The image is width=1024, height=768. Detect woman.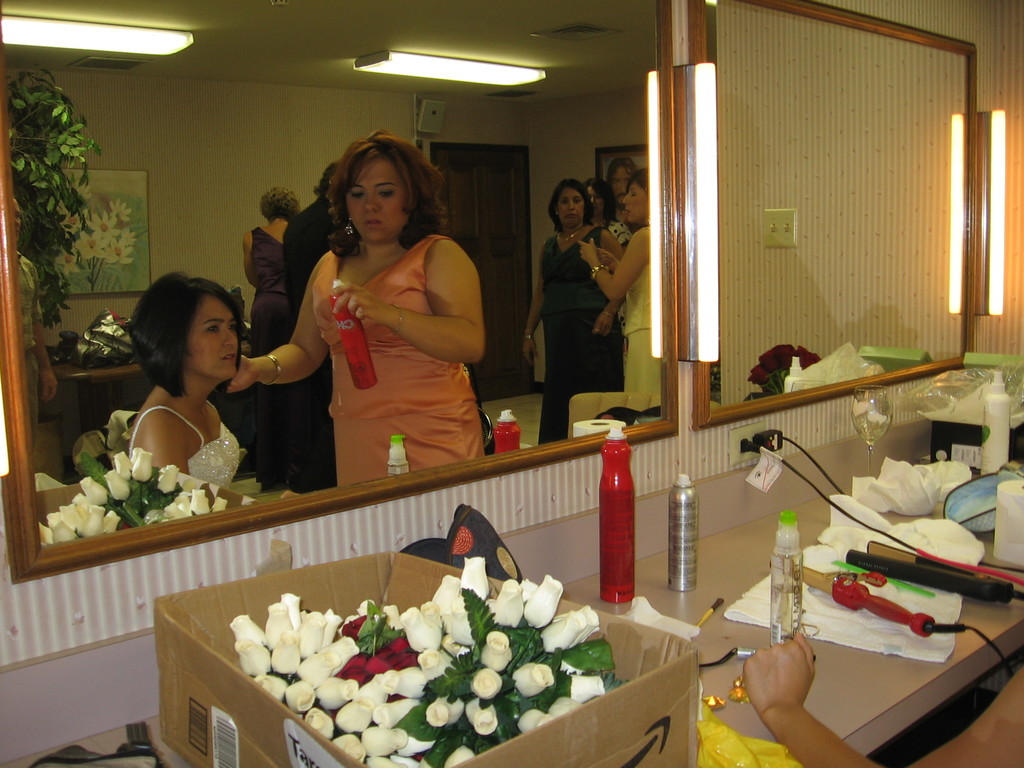
Detection: x1=123 y1=269 x2=232 y2=501.
